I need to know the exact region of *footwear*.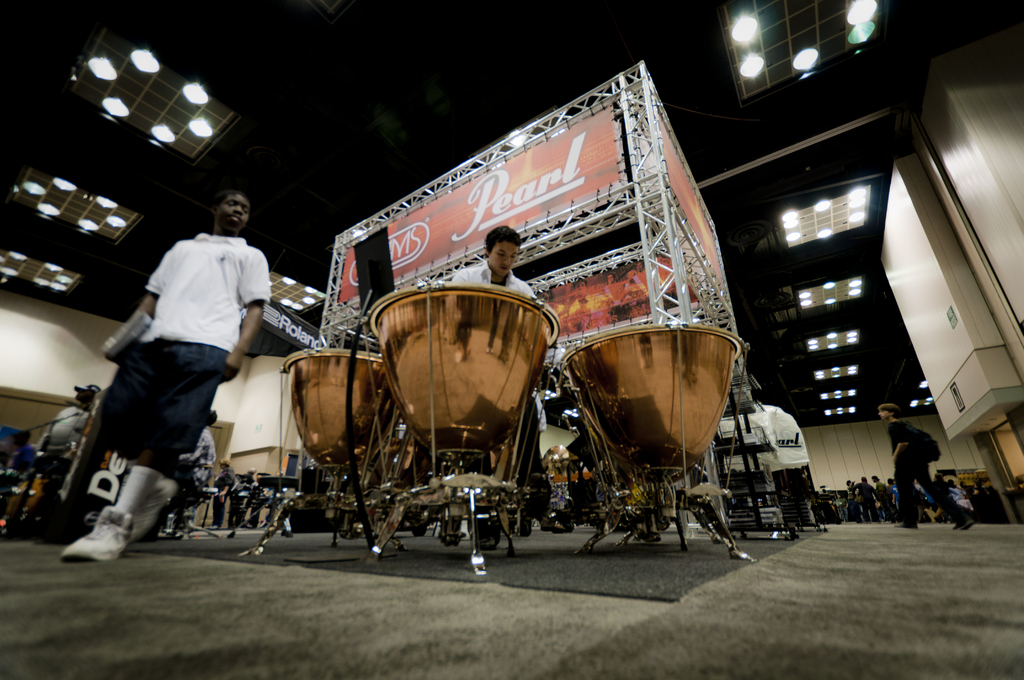
Region: <region>898, 518, 919, 530</region>.
